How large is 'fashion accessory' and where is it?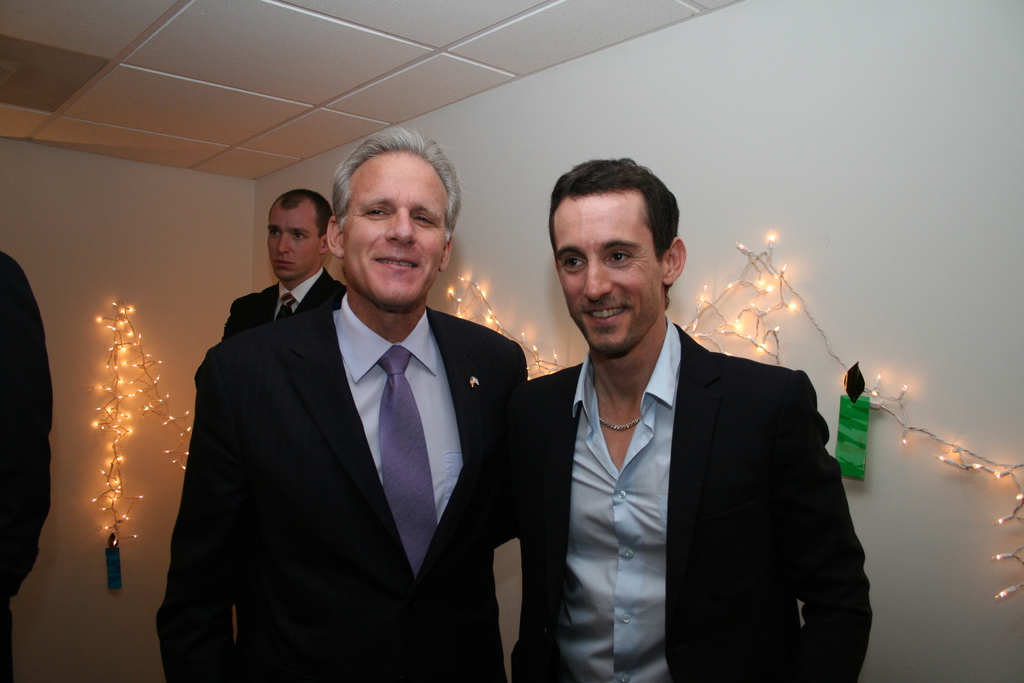
Bounding box: (left=600, top=416, right=641, bottom=434).
